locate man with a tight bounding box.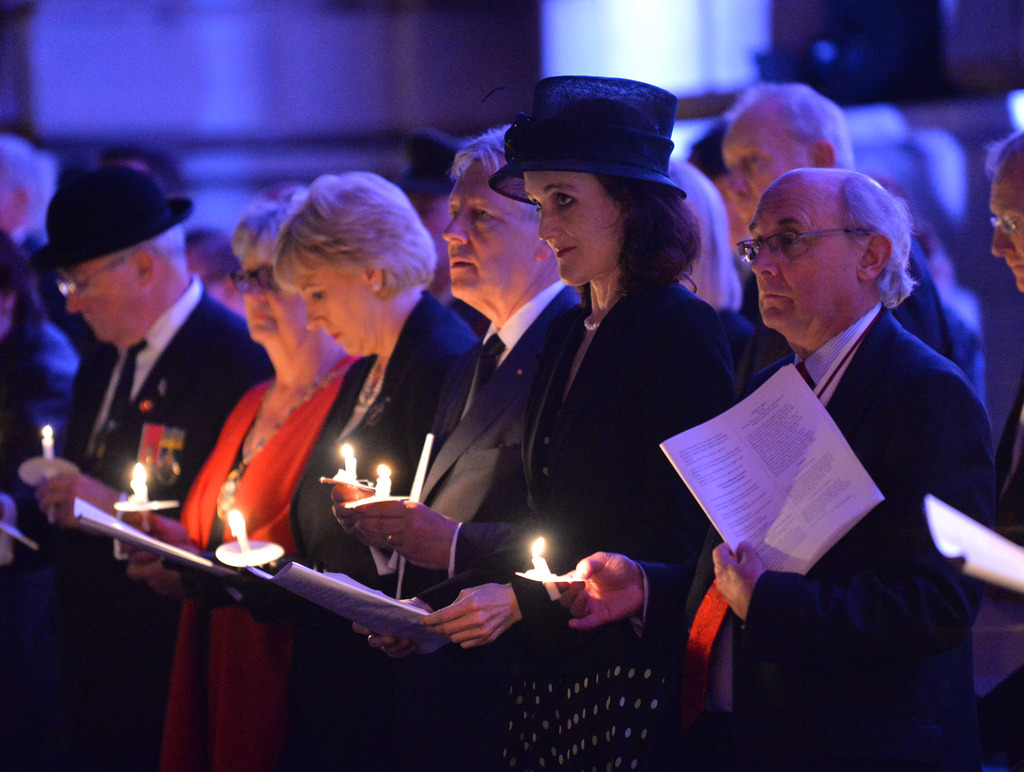
left=986, top=124, right=1023, bottom=297.
